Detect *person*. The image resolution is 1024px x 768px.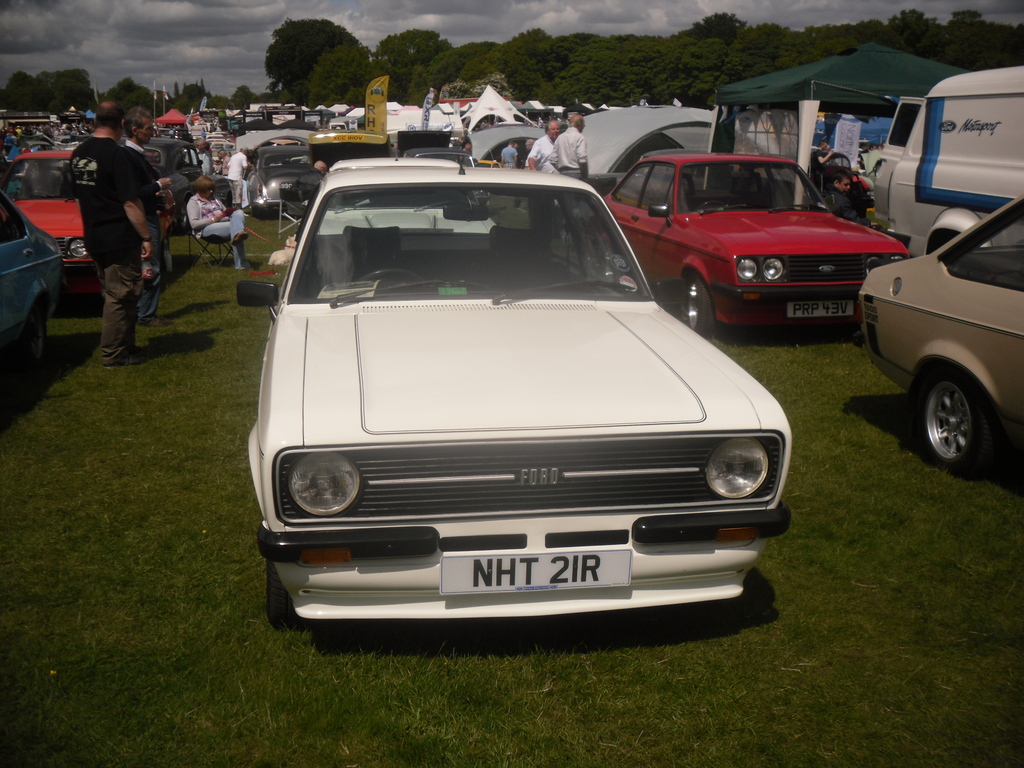
l=188, t=170, r=253, b=266.
